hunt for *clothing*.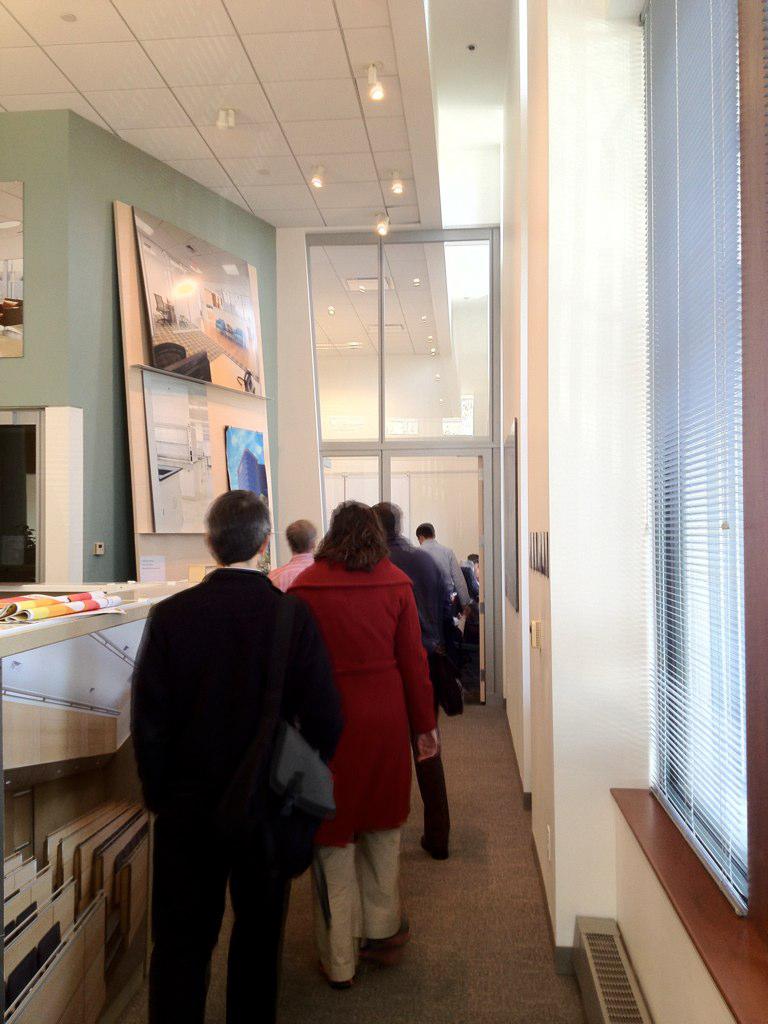
Hunted down at x1=291 y1=551 x2=436 y2=982.
